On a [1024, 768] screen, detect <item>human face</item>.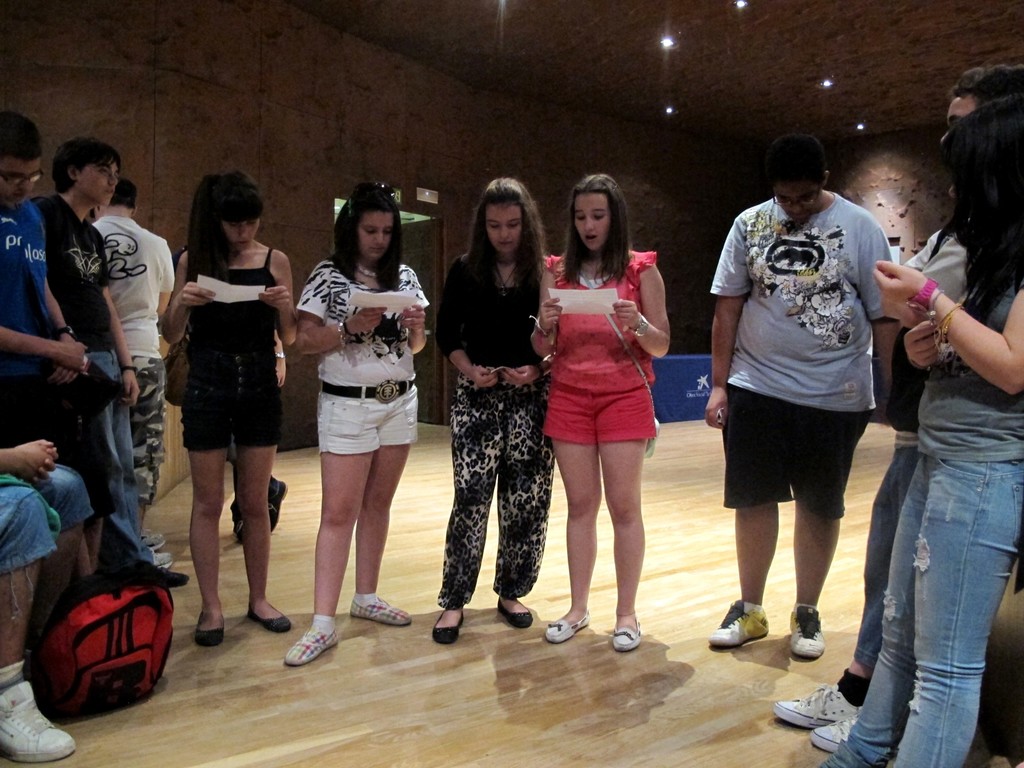
x1=358 y1=209 x2=396 y2=254.
